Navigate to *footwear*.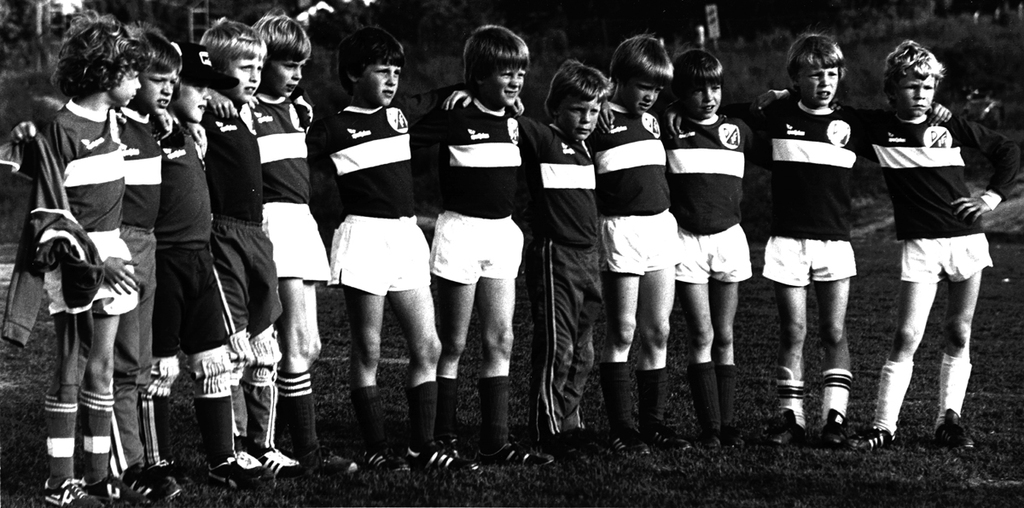
Navigation target: bbox=[808, 356, 869, 439].
